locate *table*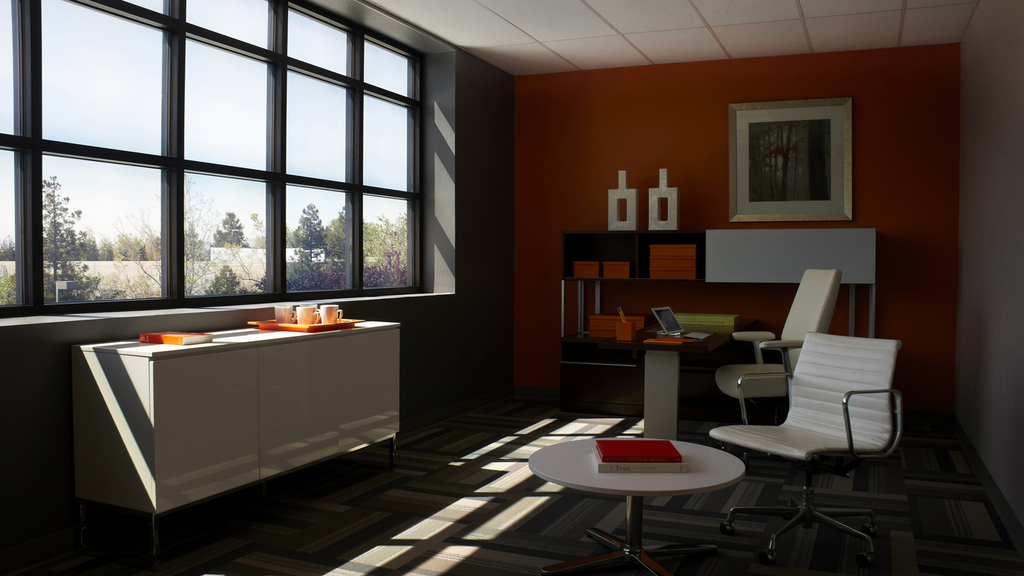
558,318,761,444
